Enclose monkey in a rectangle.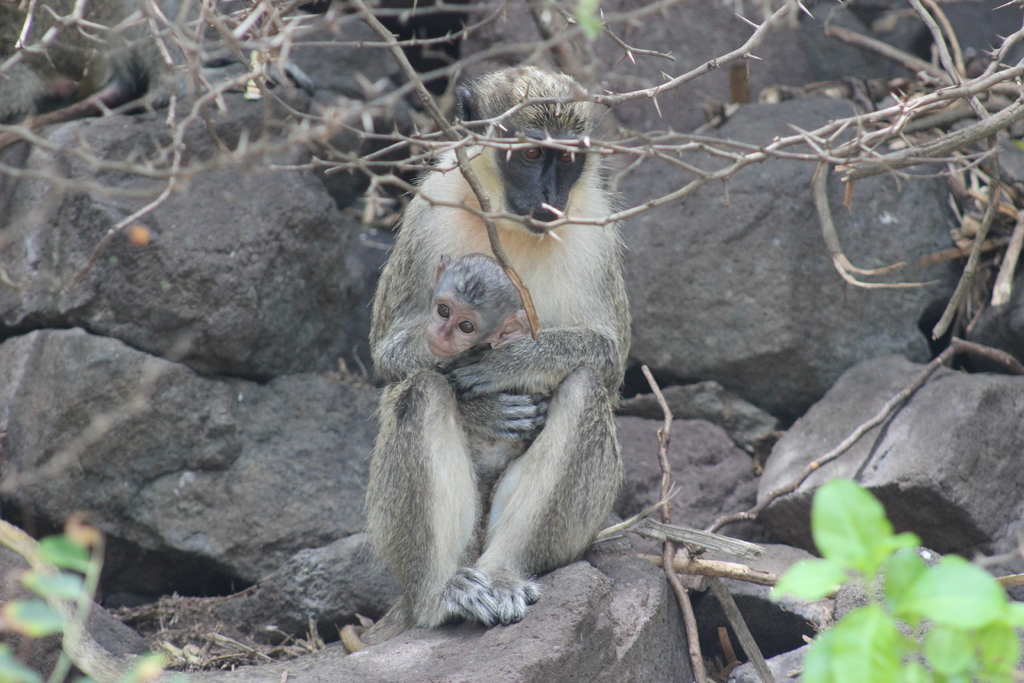
(left=399, top=247, right=563, bottom=482).
